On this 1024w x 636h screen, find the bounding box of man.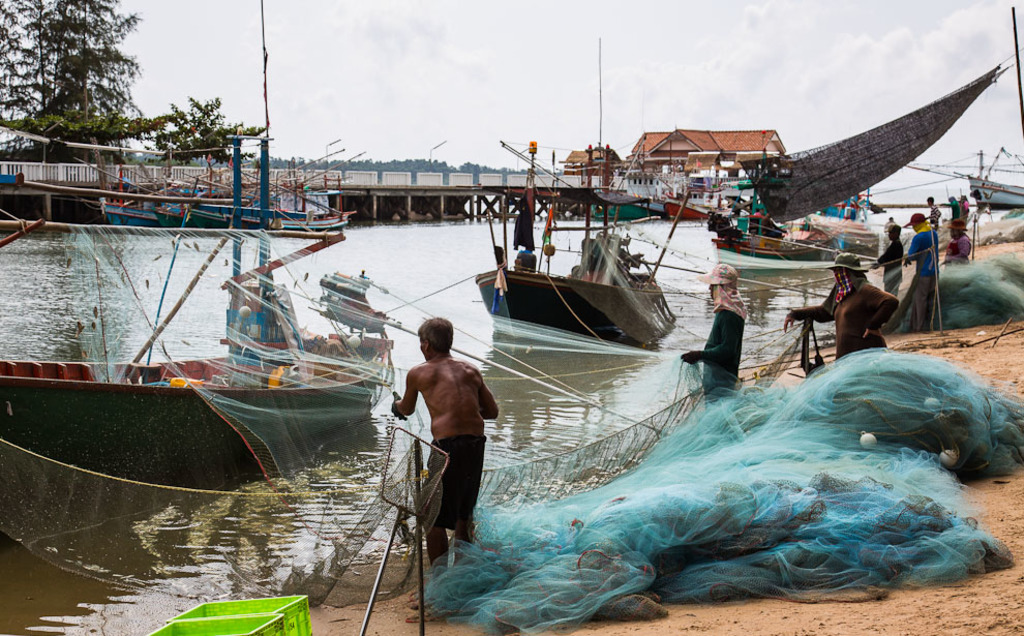
Bounding box: l=391, t=305, r=495, b=573.
